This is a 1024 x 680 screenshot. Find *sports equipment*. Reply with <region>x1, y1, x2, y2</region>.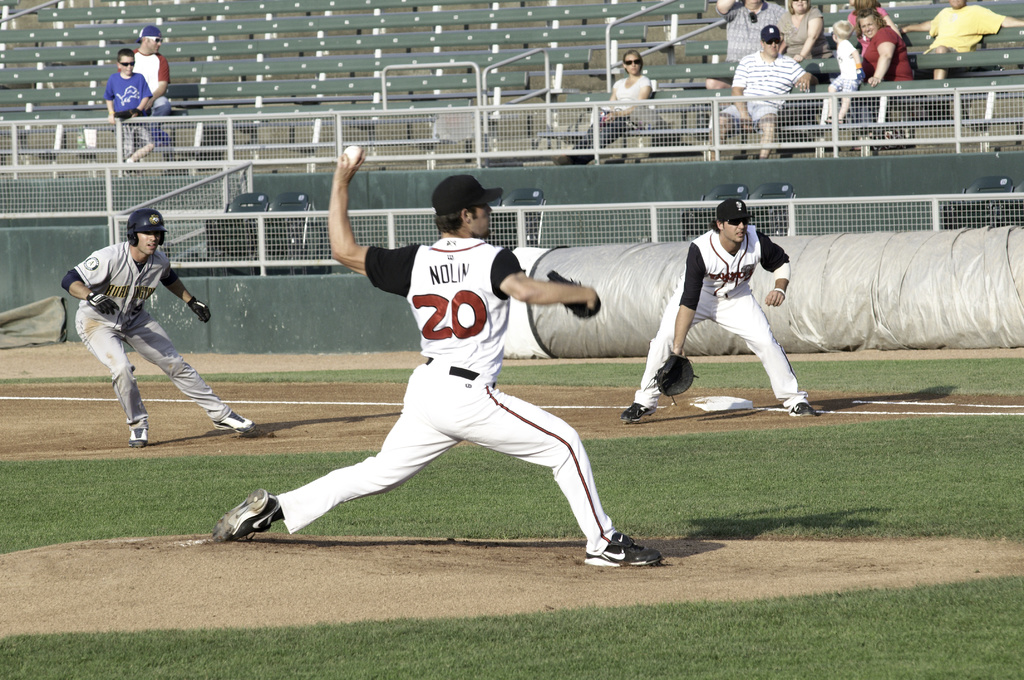
<region>189, 297, 216, 321</region>.
